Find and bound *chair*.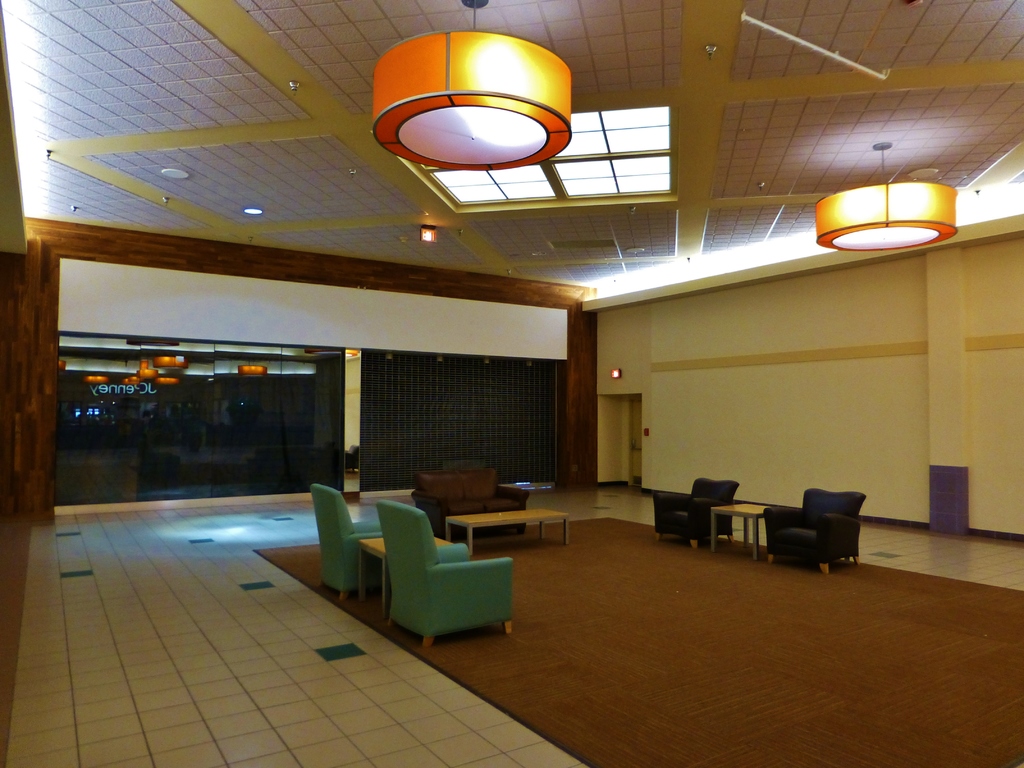
Bound: 366,518,516,650.
